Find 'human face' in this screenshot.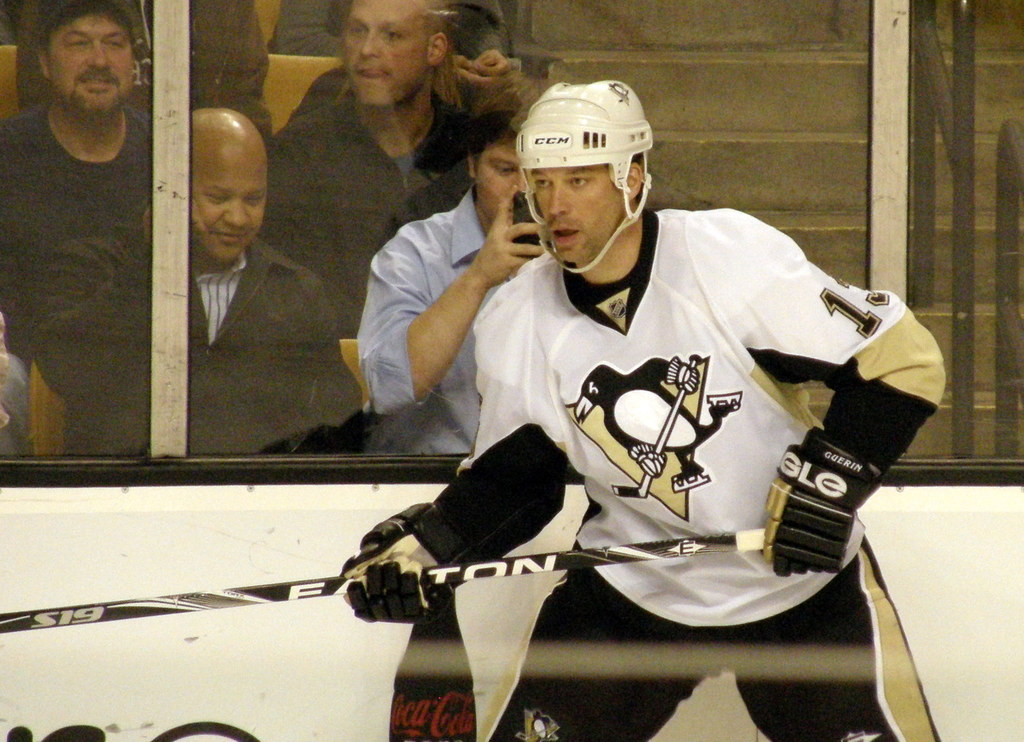
The bounding box for 'human face' is box(50, 10, 131, 115).
